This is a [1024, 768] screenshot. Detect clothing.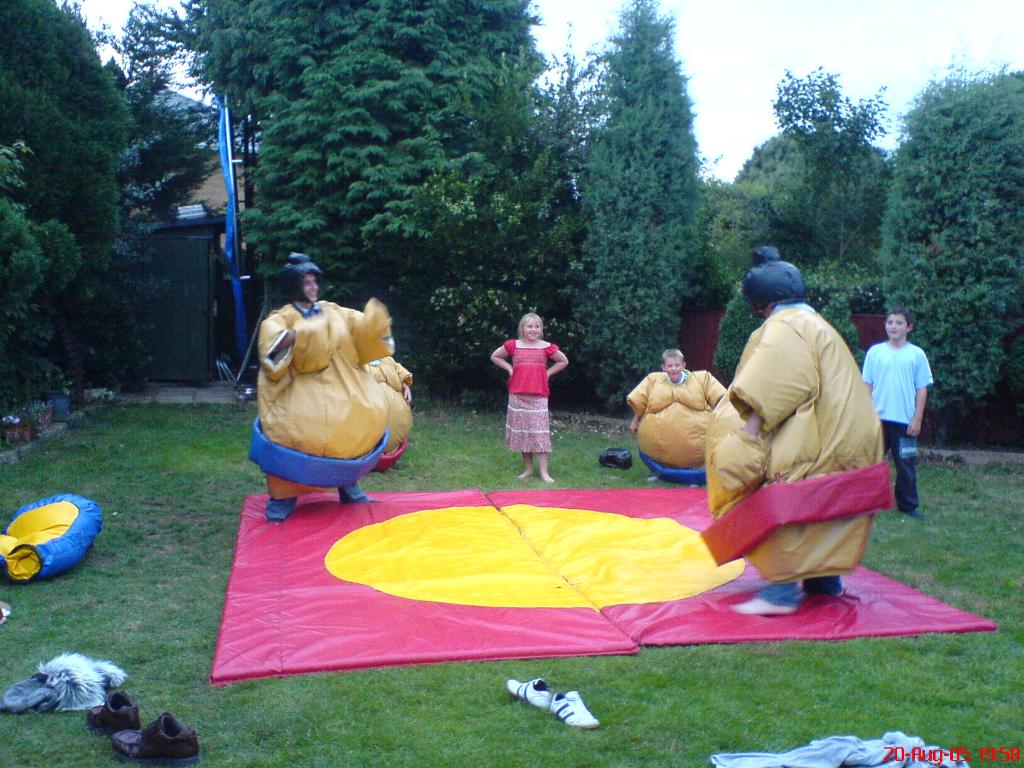
[x1=508, y1=337, x2=559, y2=457].
